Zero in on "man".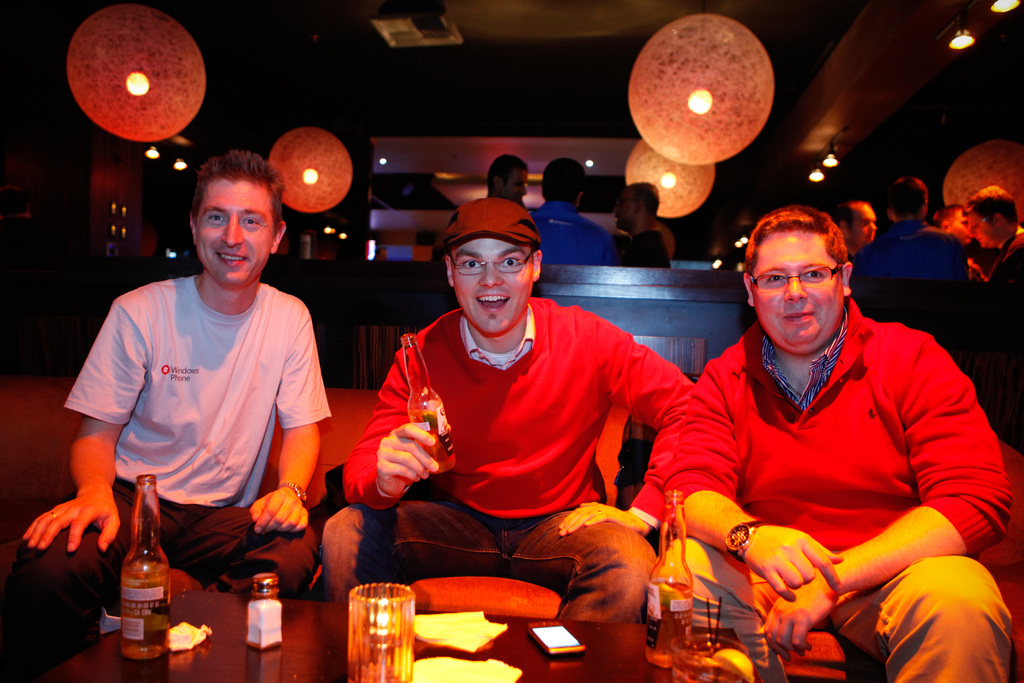
Zeroed in: 849/177/970/279.
